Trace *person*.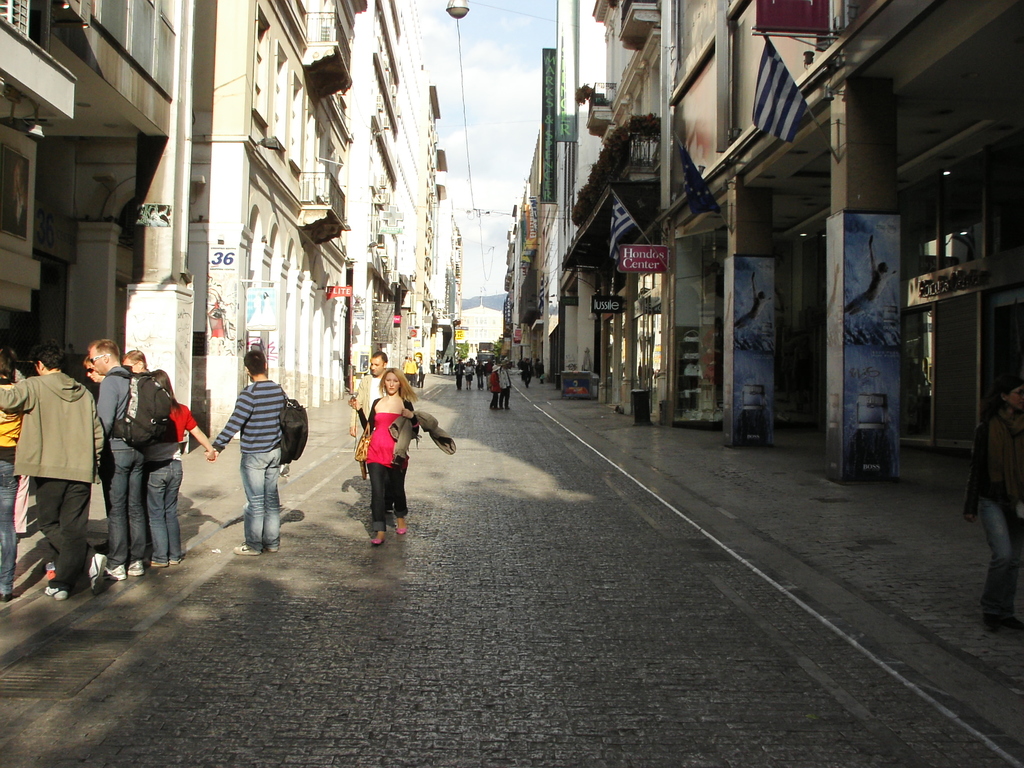
Traced to 453, 358, 461, 385.
